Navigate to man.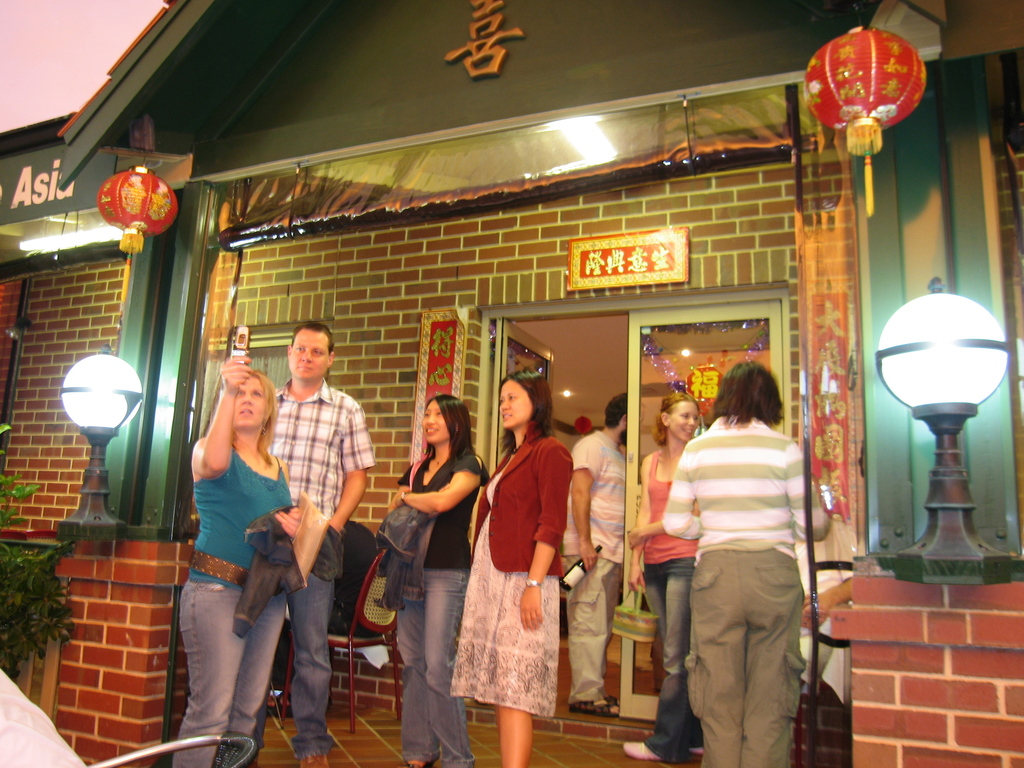
Navigation target: locate(243, 324, 362, 733).
